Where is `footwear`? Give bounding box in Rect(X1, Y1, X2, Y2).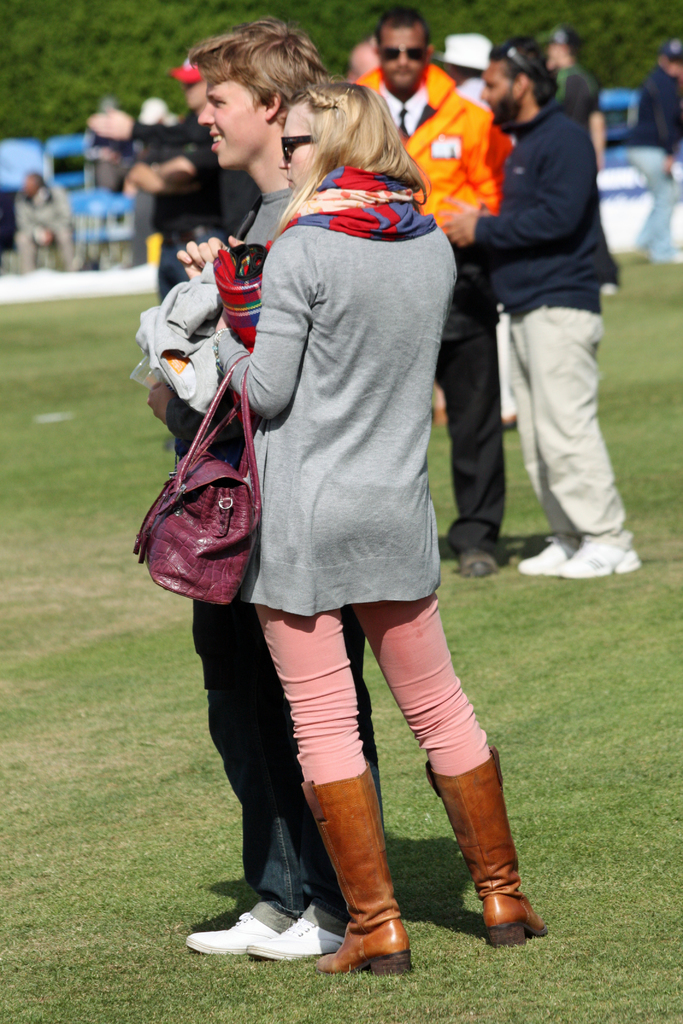
Rect(248, 902, 349, 960).
